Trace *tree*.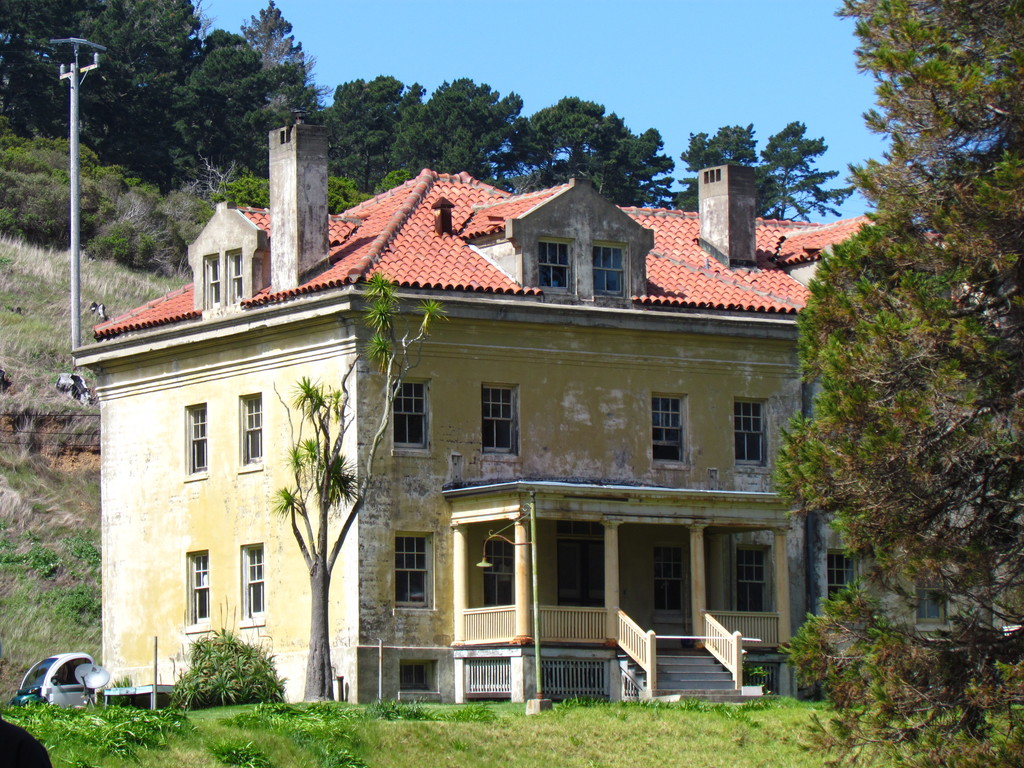
Traced to locate(772, 0, 1023, 767).
